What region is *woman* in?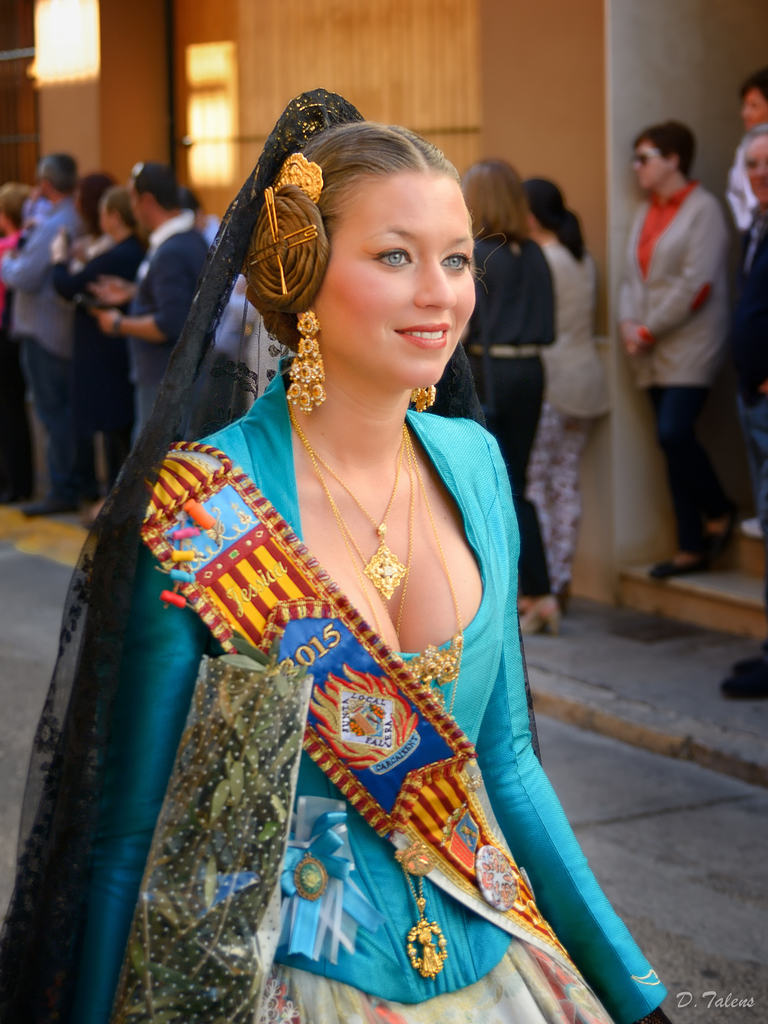
x1=75 y1=99 x2=634 y2=997.
